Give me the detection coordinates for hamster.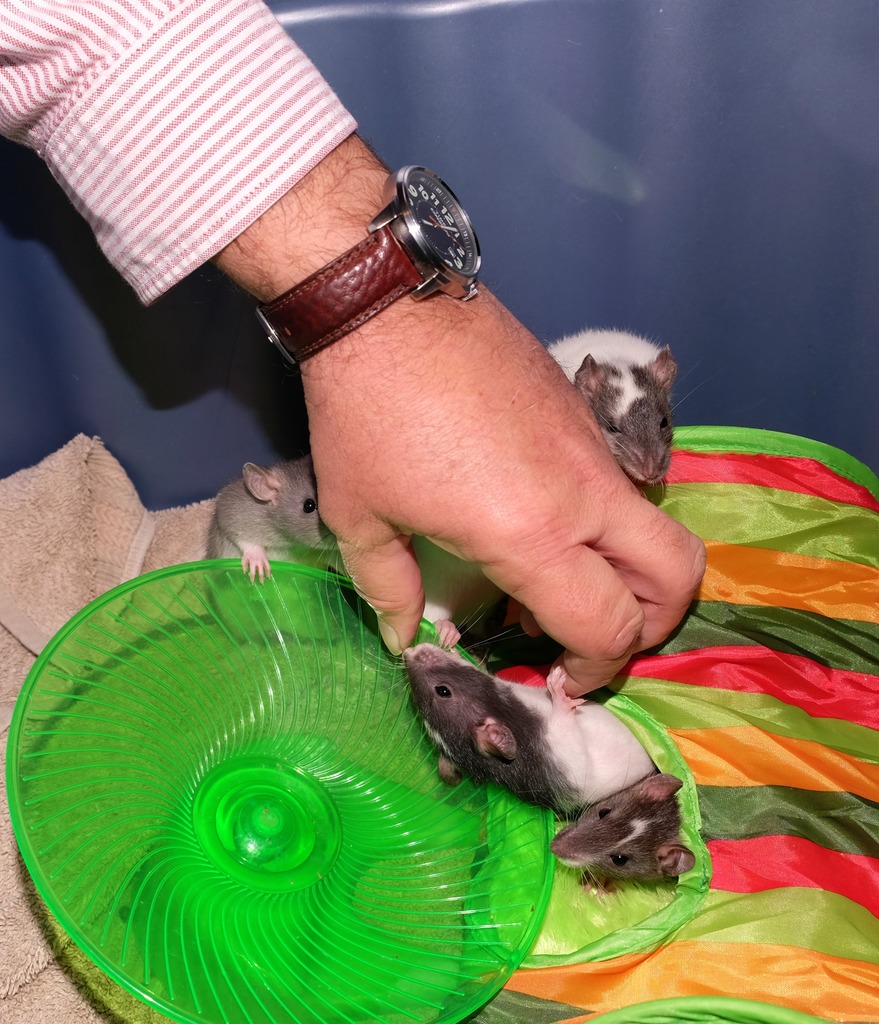
x1=201 y1=455 x2=464 y2=646.
